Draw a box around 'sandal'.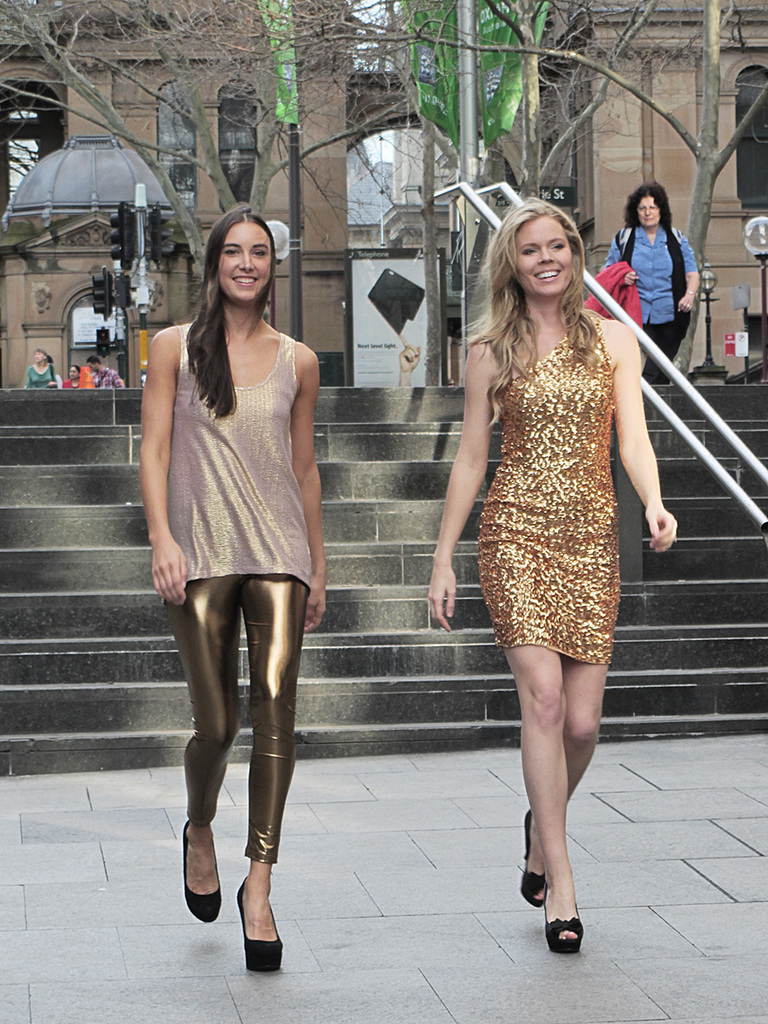
(x1=545, y1=871, x2=588, y2=956).
